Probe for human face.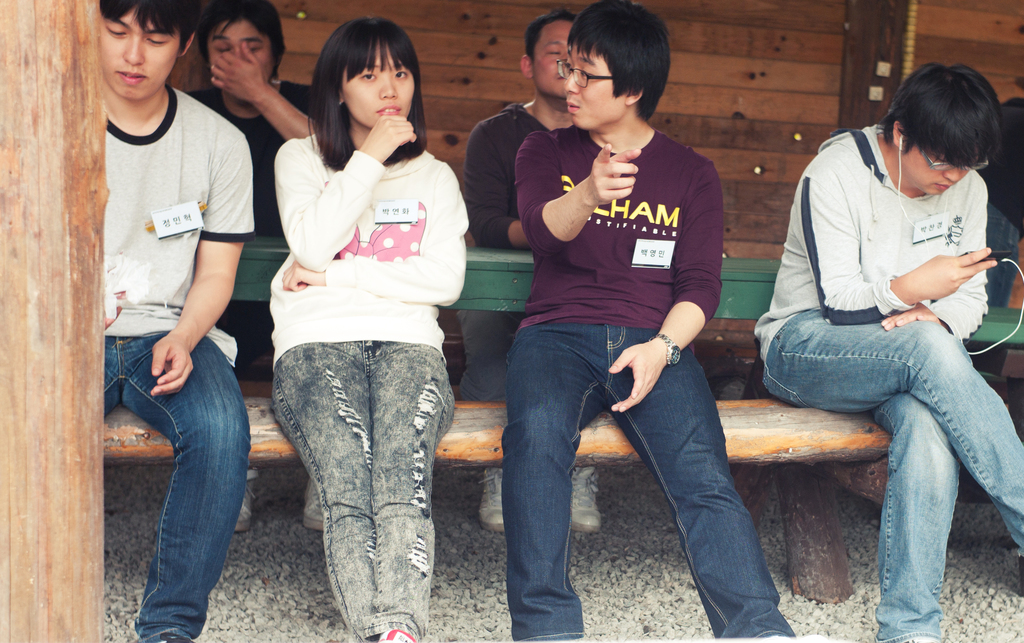
Probe result: [532,20,568,94].
